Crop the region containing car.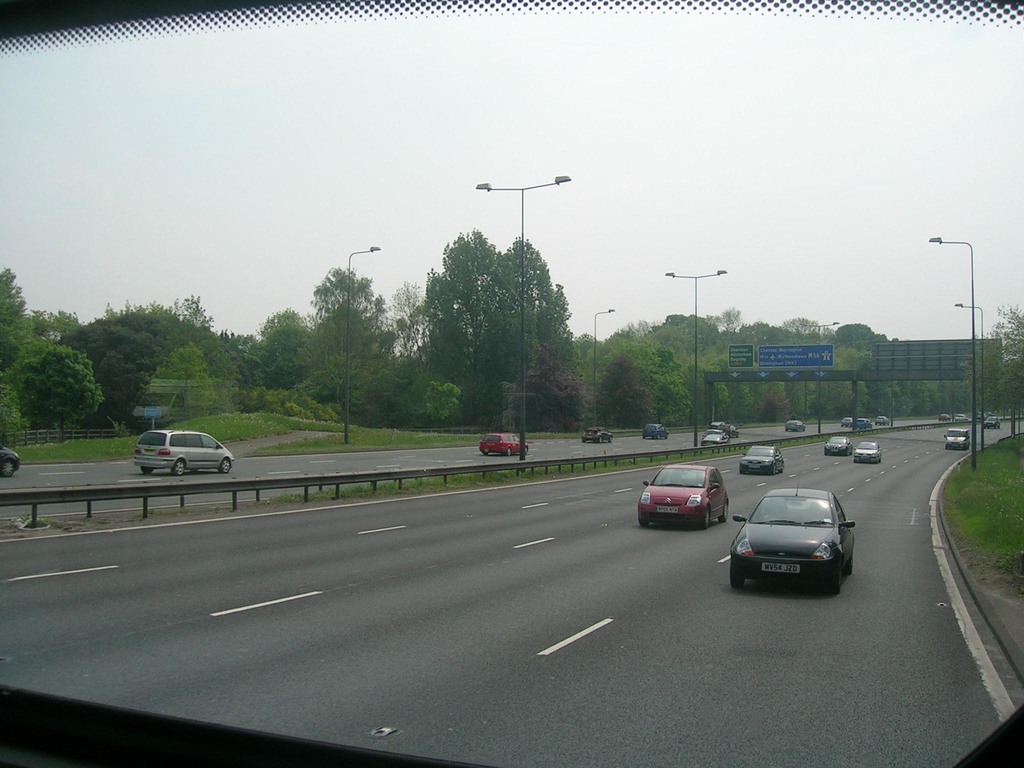
Crop region: 824 438 851 458.
